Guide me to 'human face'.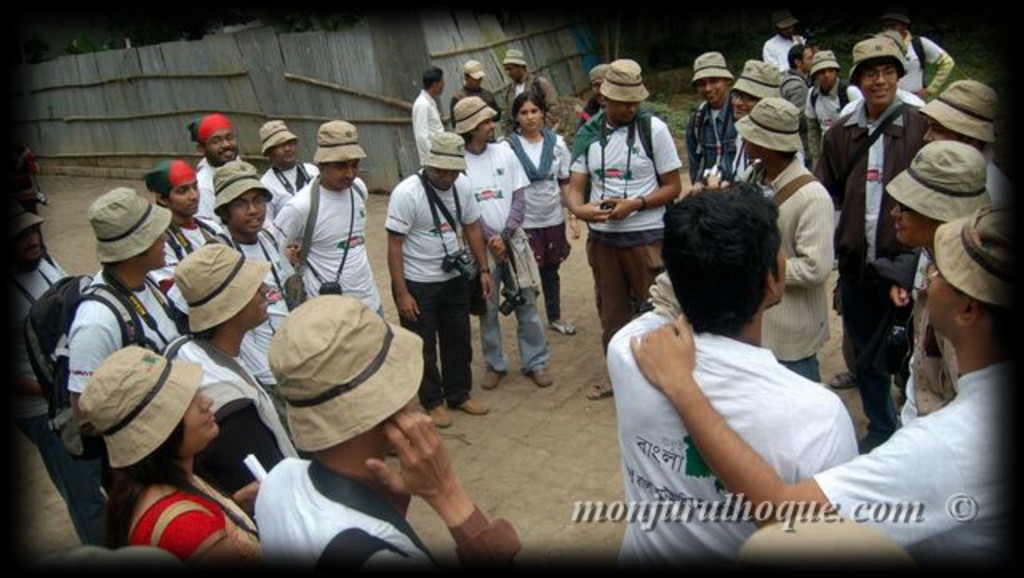
Guidance: {"left": 323, "top": 160, "right": 358, "bottom": 184}.
